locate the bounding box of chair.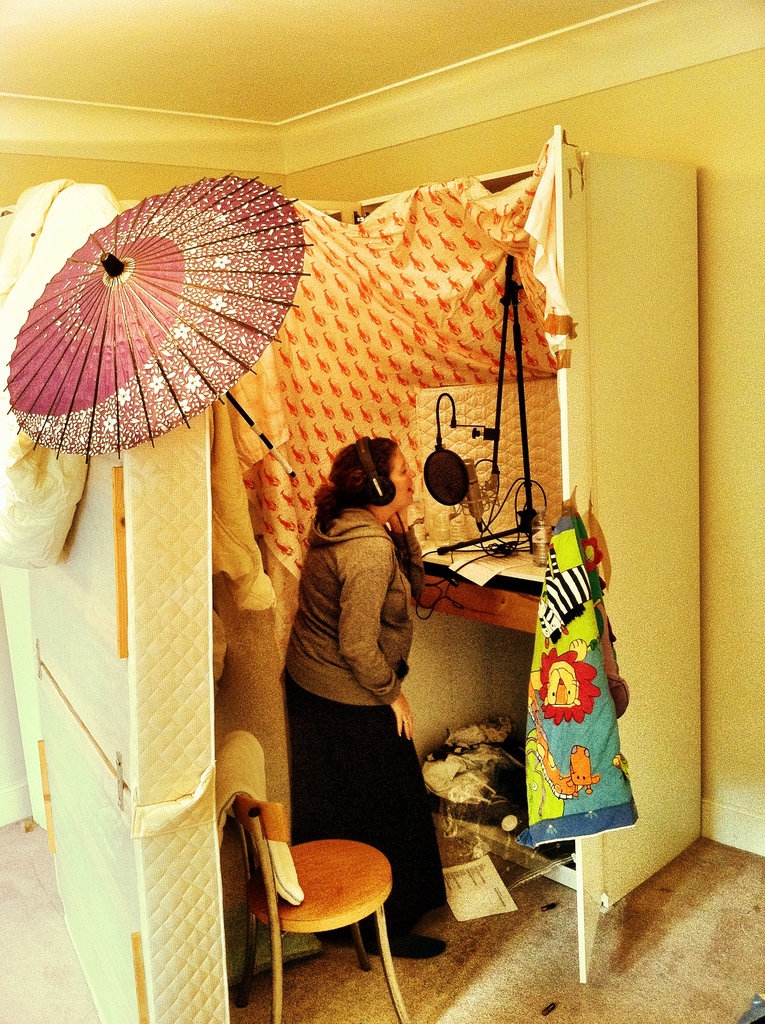
Bounding box: region(214, 724, 415, 1023).
